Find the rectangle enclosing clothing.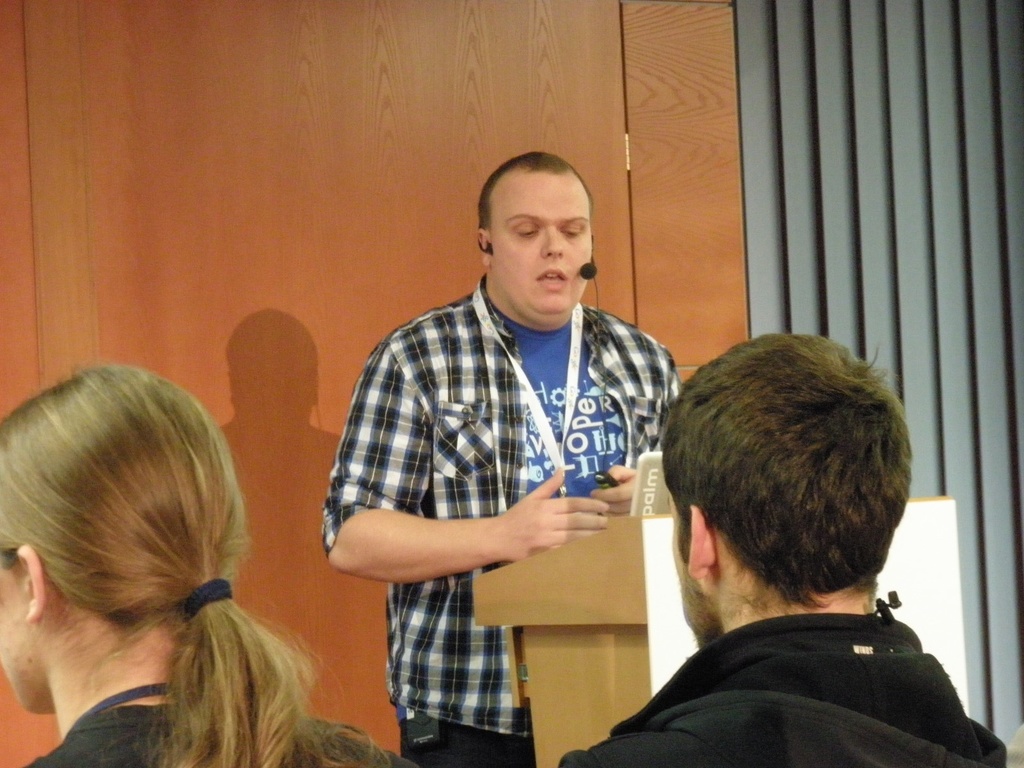
(left=13, top=716, right=430, bottom=767).
